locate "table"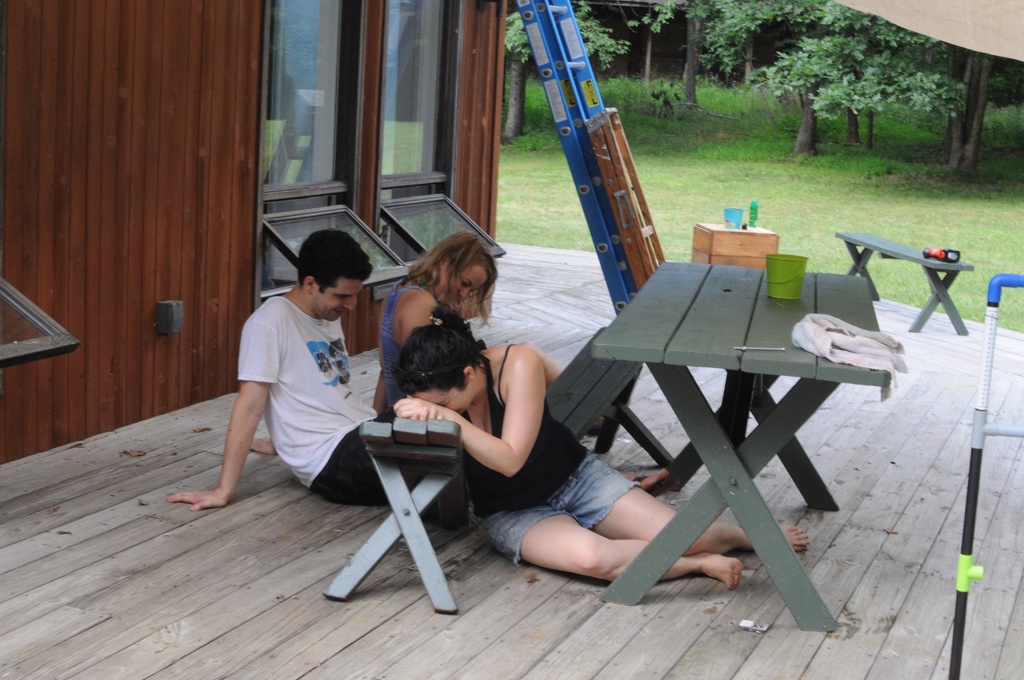
x1=833, y1=231, x2=978, y2=336
